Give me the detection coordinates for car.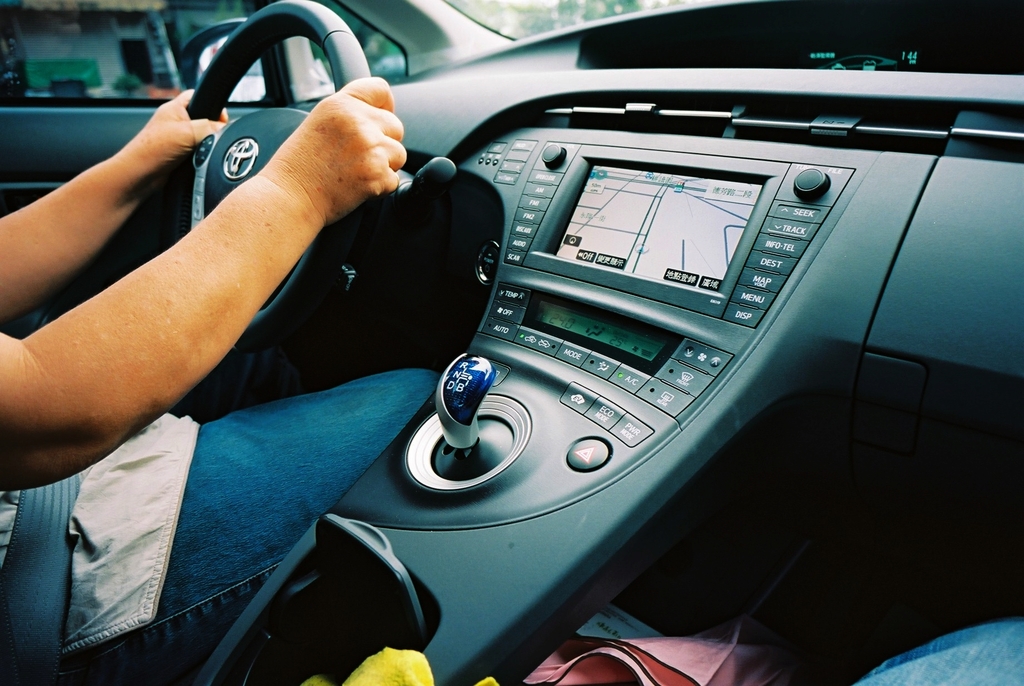
bbox=(0, 0, 1023, 685).
